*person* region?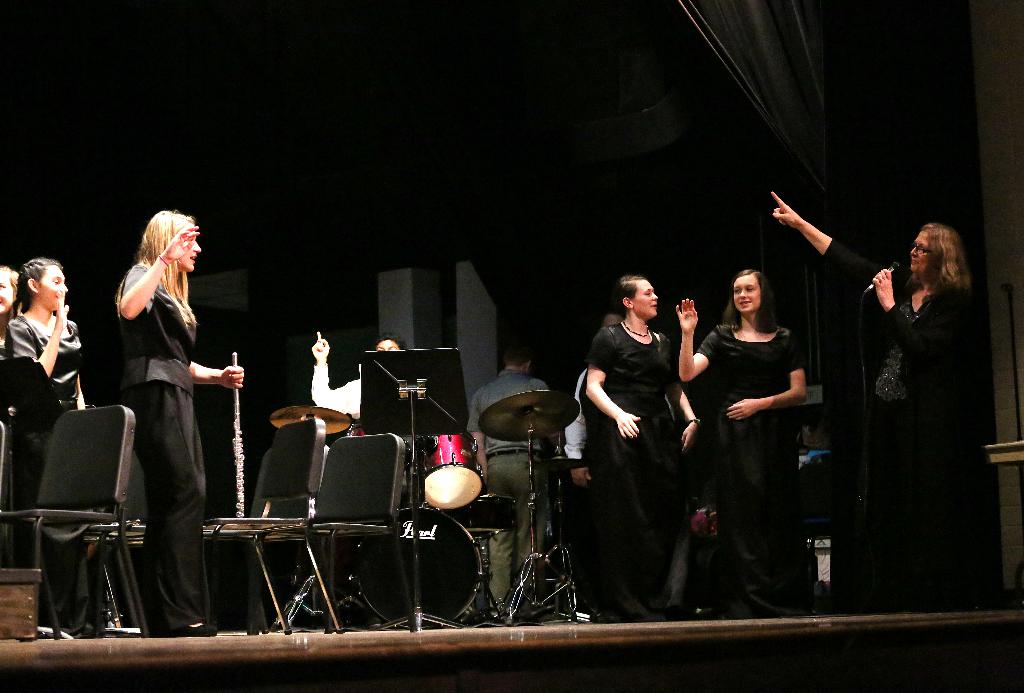
{"x1": 9, "y1": 255, "x2": 100, "y2": 632}
